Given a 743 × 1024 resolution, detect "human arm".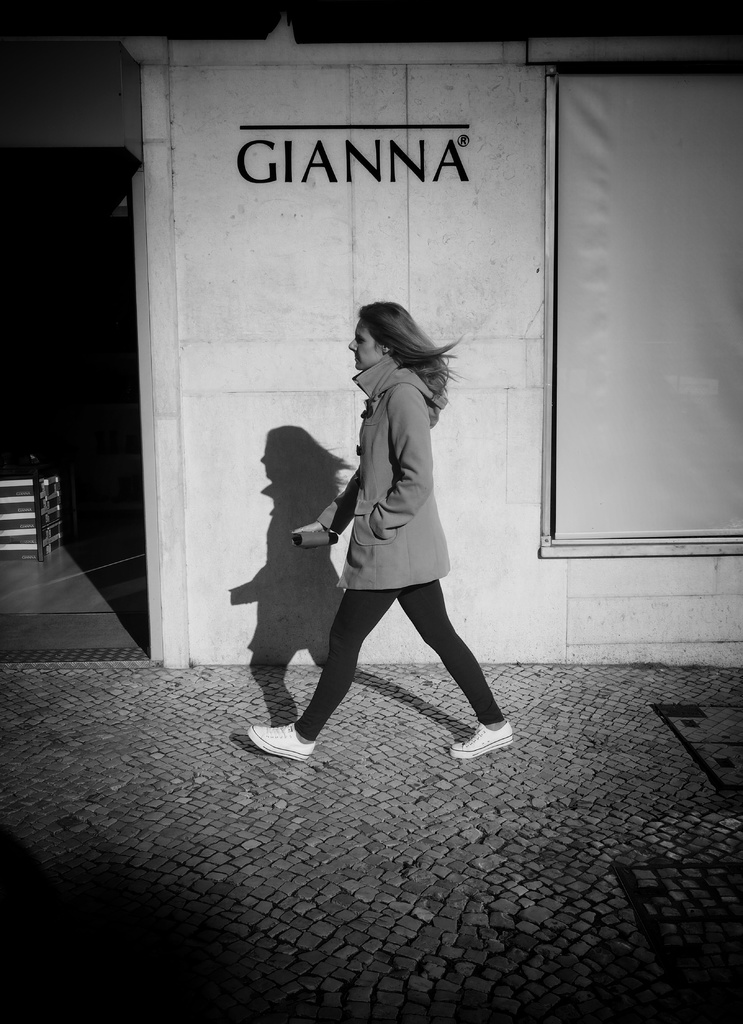
[285,467,361,550].
